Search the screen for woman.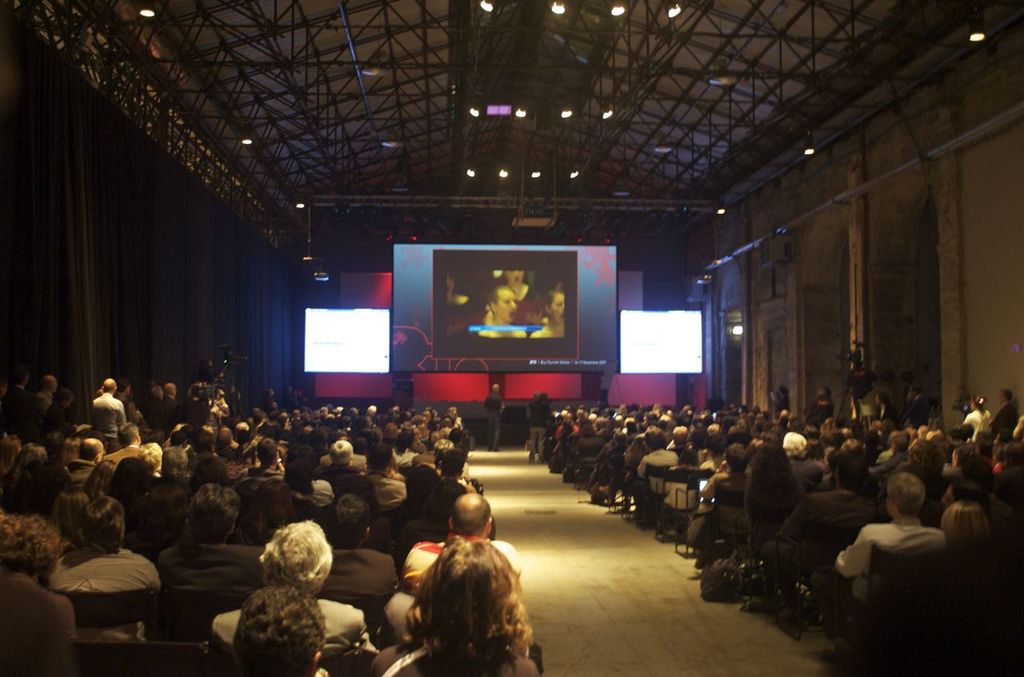
Found at (x1=48, y1=497, x2=159, y2=643).
